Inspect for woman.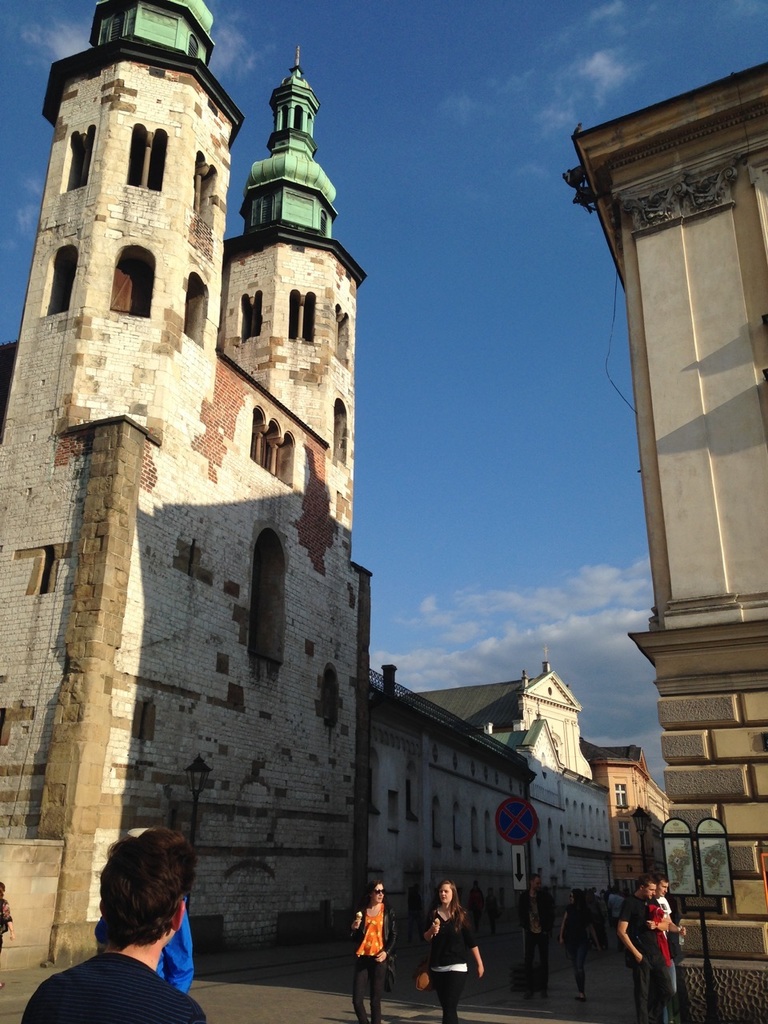
Inspection: {"left": 426, "top": 884, "right": 490, "bottom": 1006}.
